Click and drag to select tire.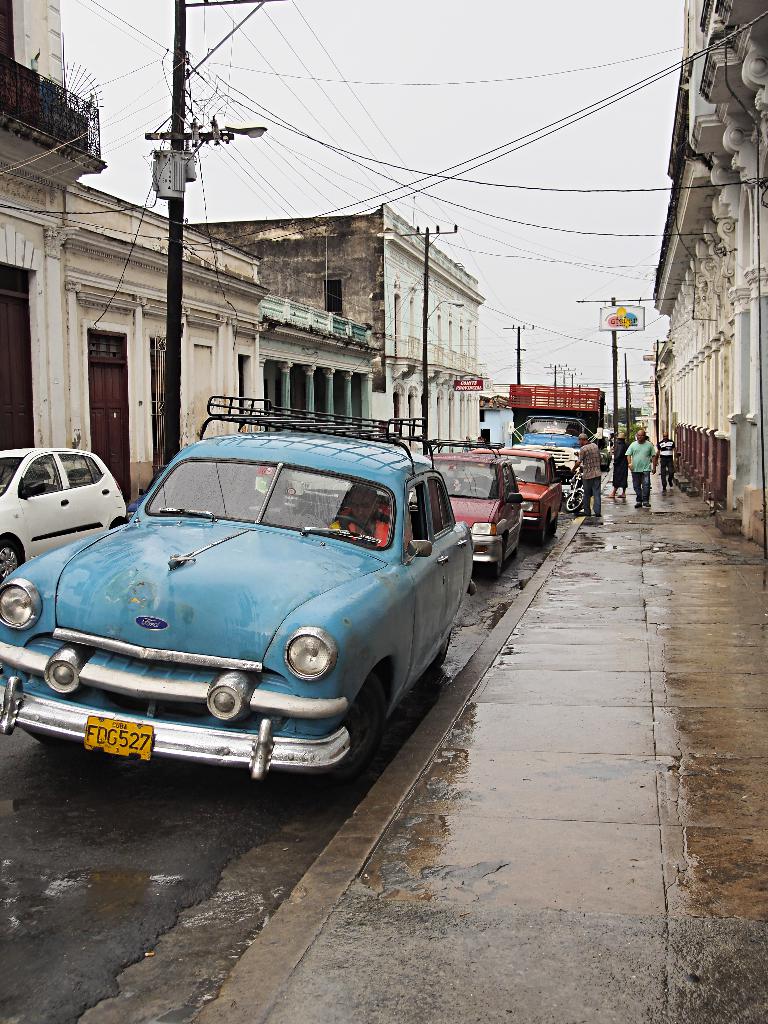
Selection: <box>27,732,62,746</box>.
